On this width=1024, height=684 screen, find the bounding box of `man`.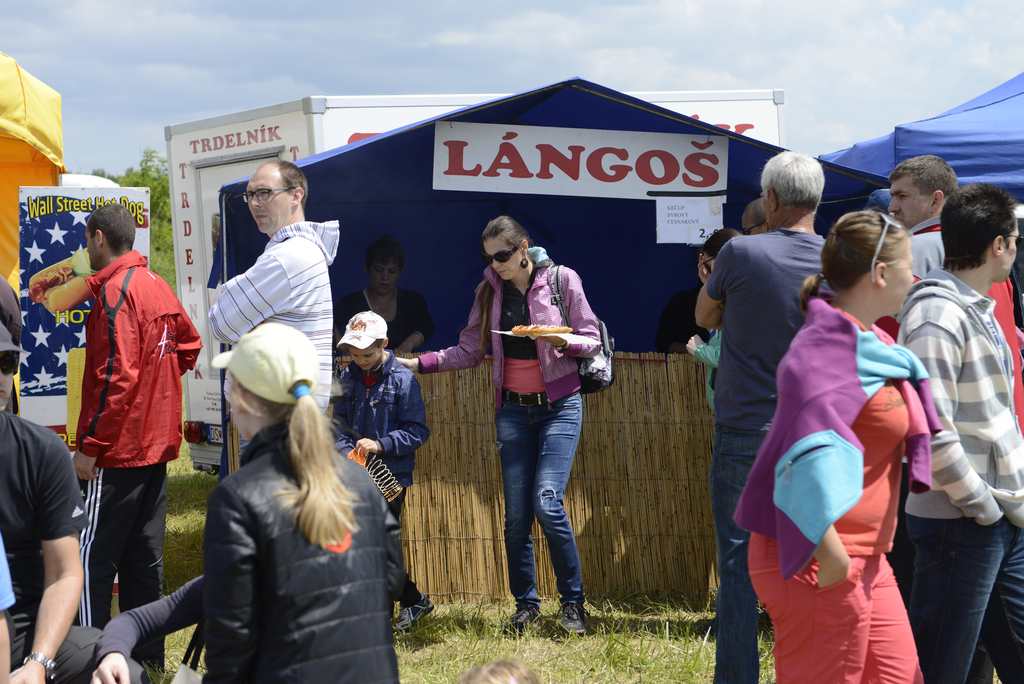
Bounding box: 0,320,145,683.
